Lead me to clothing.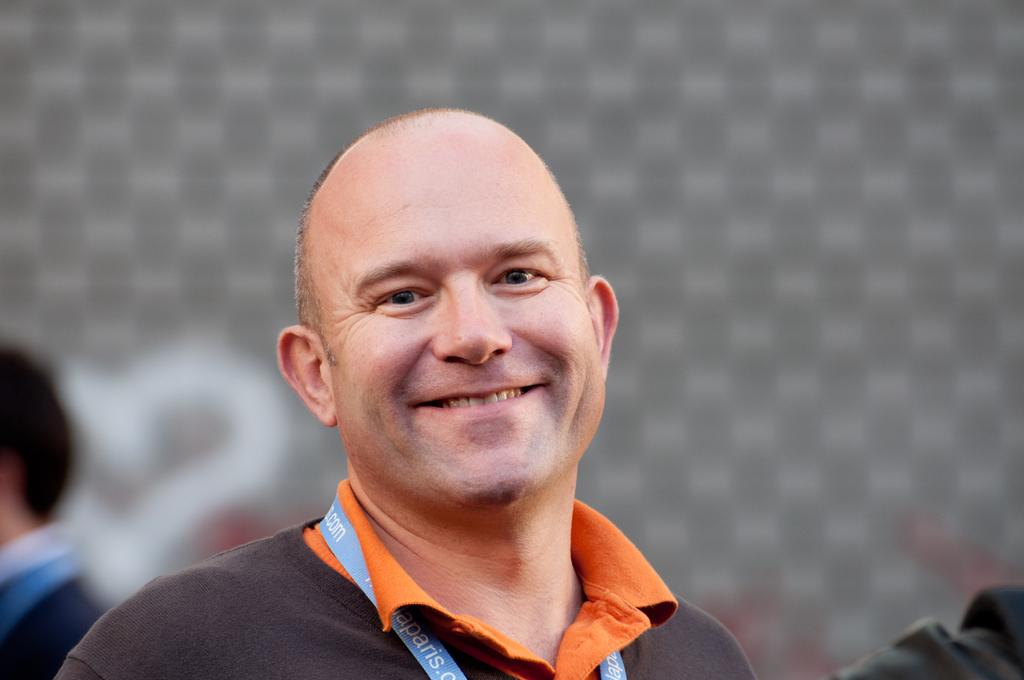
Lead to [x1=51, y1=105, x2=762, y2=679].
